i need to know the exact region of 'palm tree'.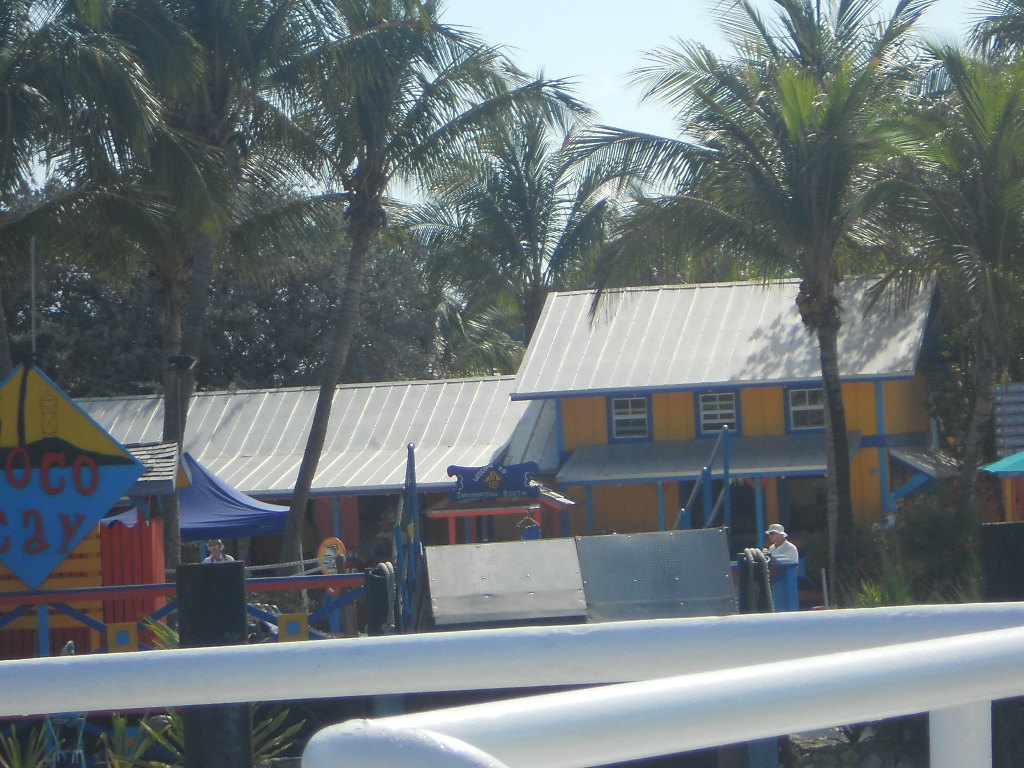
Region: 880, 0, 1023, 486.
